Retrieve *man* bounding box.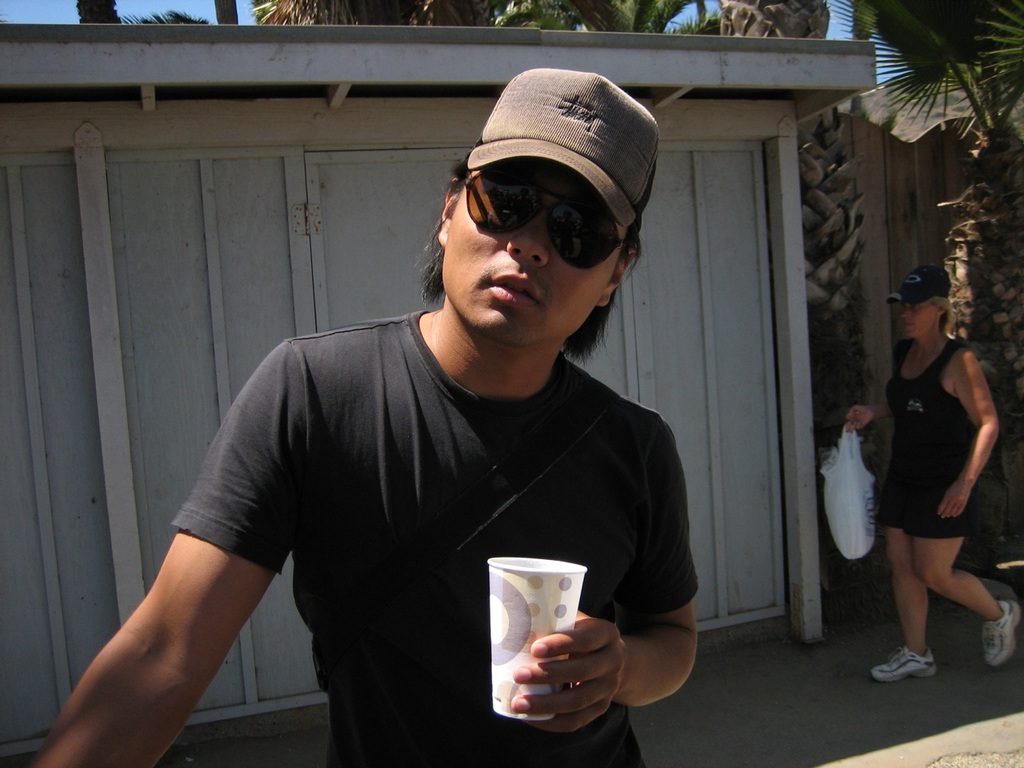
Bounding box: crop(876, 339, 978, 530).
